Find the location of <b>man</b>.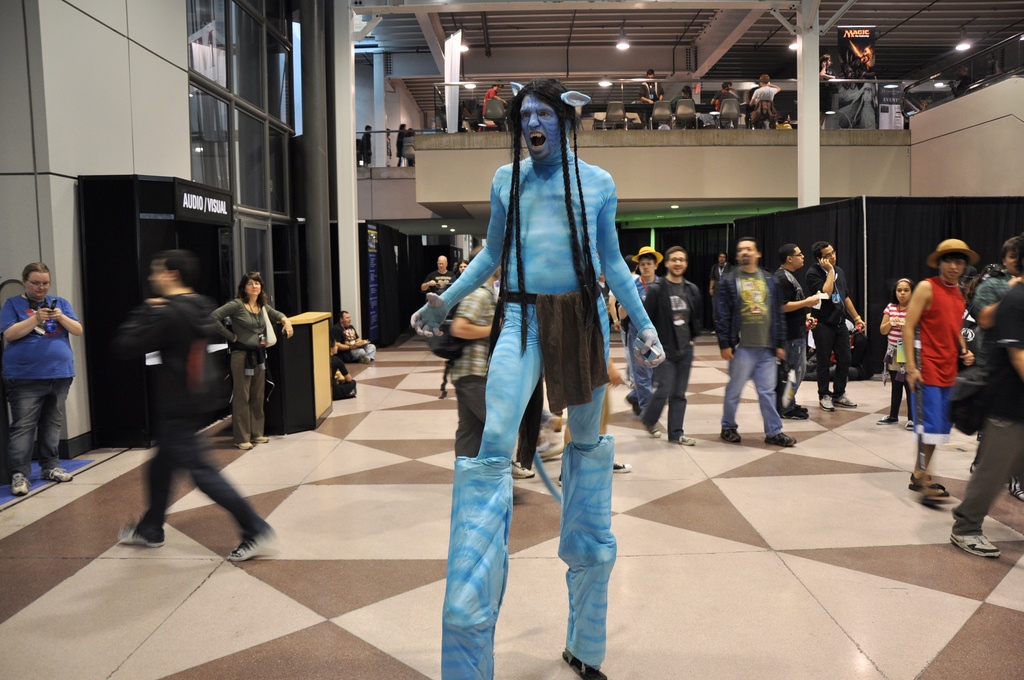
Location: region(616, 254, 642, 345).
